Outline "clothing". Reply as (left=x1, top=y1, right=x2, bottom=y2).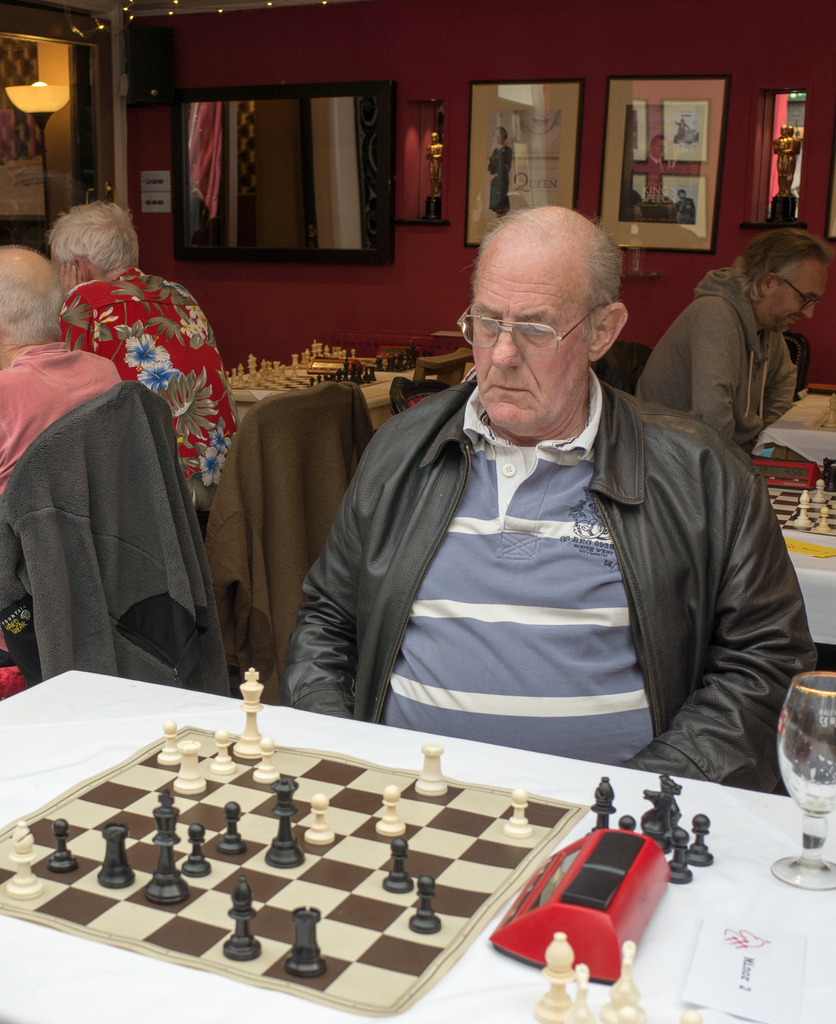
(left=620, top=260, right=806, bottom=454).
